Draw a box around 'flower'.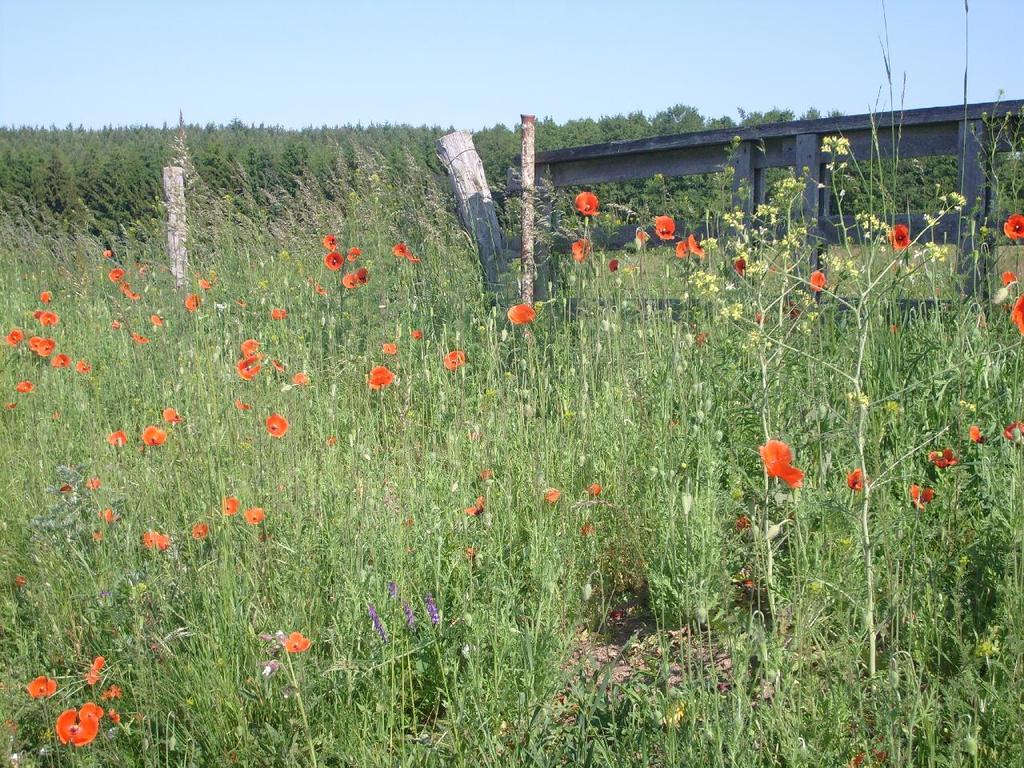
{"left": 27, "top": 672, "right": 57, "bottom": 694}.
